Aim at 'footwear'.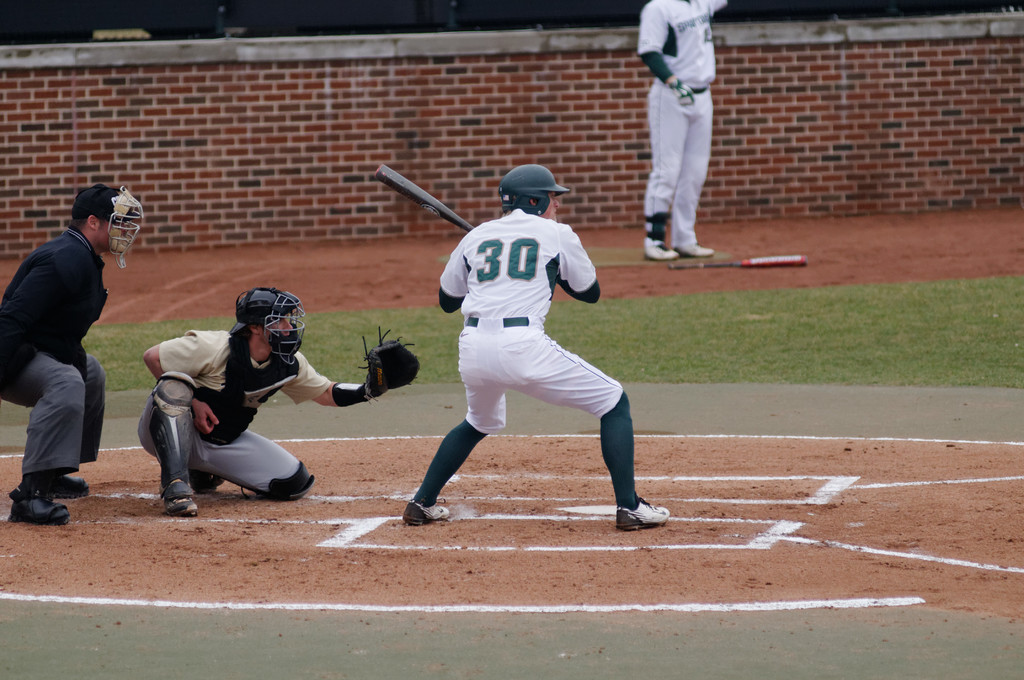
Aimed at (x1=45, y1=466, x2=85, y2=495).
